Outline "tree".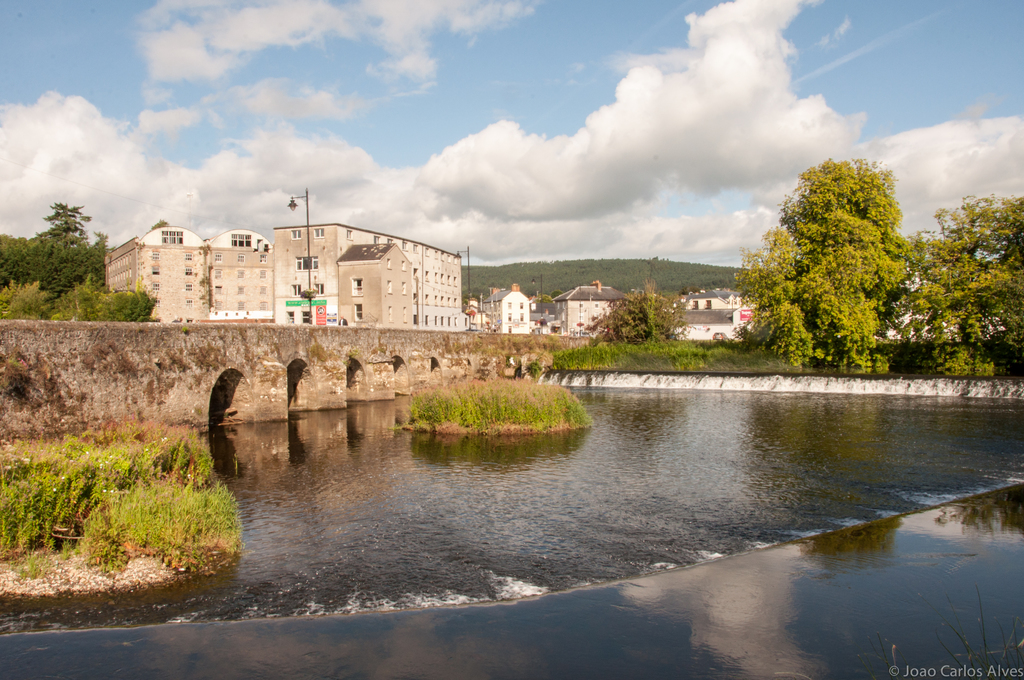
Outline: detection(742, 134, 941, 377).
